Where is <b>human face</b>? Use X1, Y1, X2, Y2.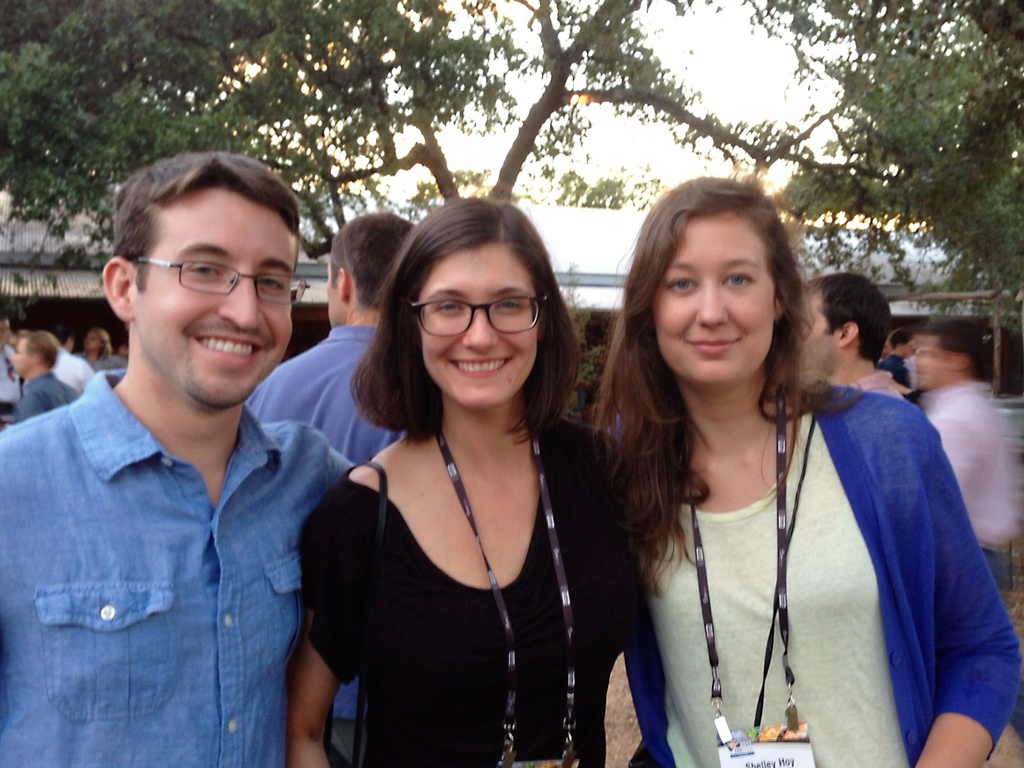
648, 216, 774, 393.
